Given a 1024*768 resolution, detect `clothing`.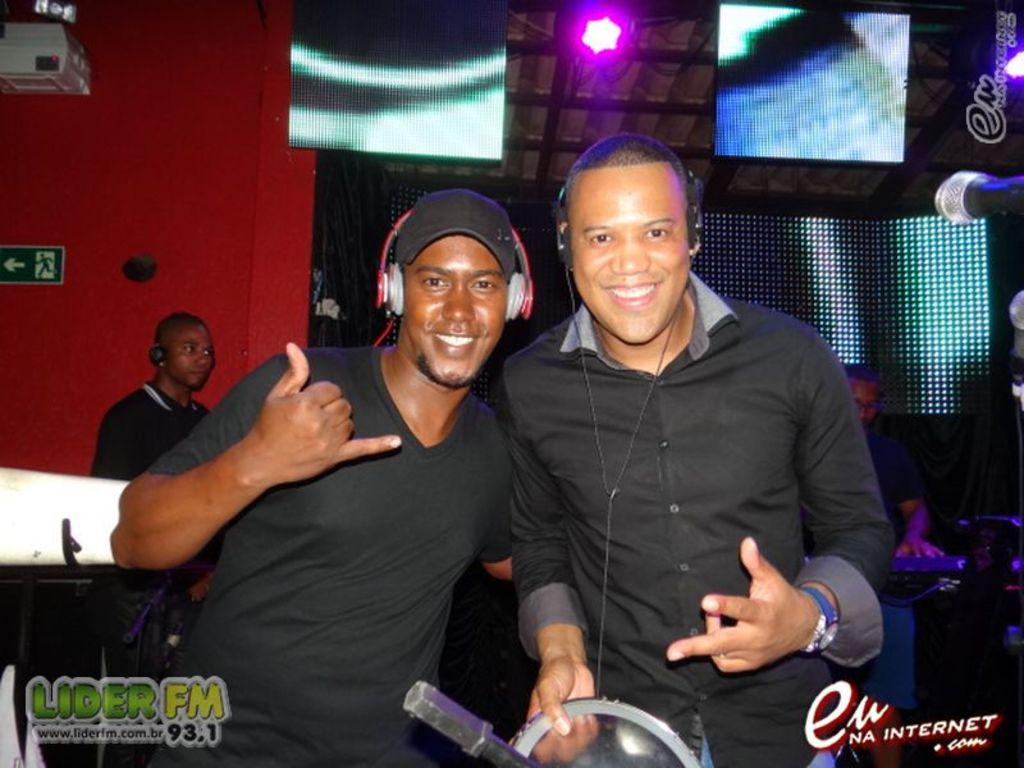
bbox=[854, 412, 920, 544].
